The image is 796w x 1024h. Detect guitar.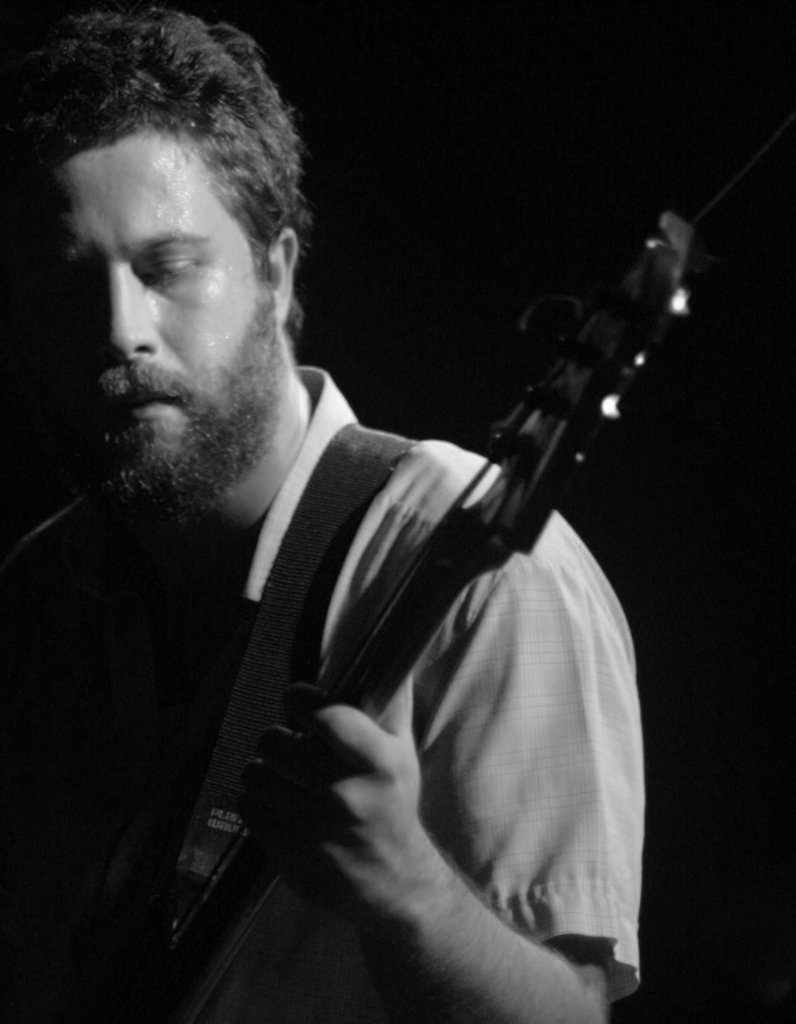
Detection: 0, 208, 694, 1023.
